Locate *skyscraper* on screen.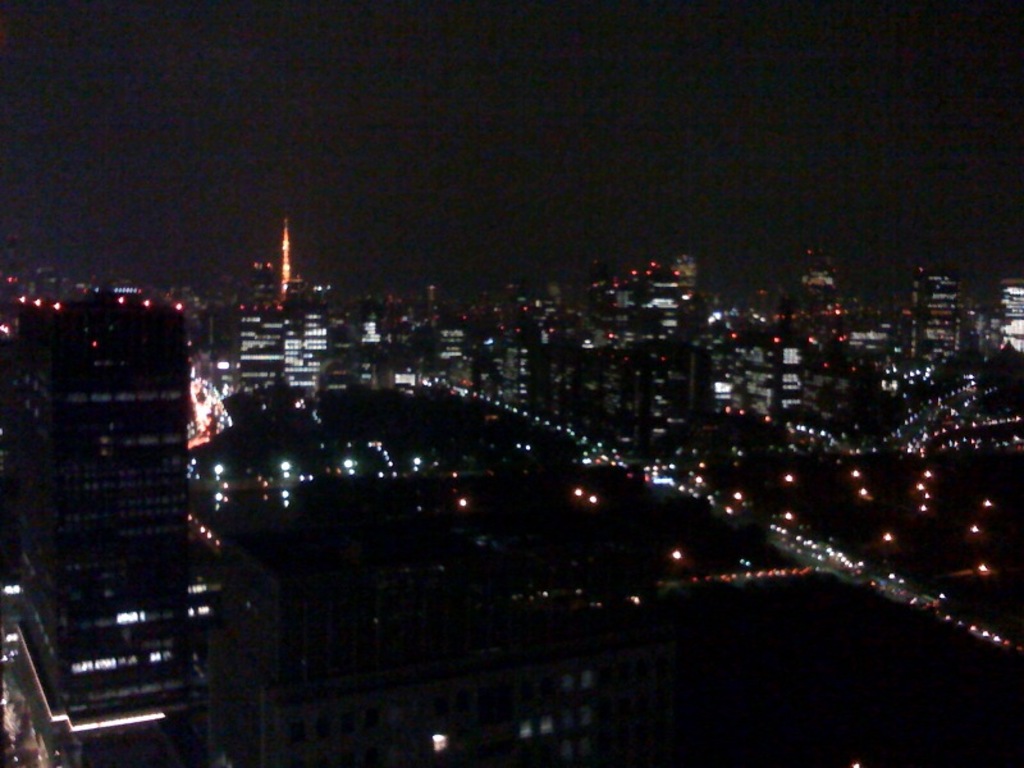
On screen at l=31, t=252, r=234, b=728.
